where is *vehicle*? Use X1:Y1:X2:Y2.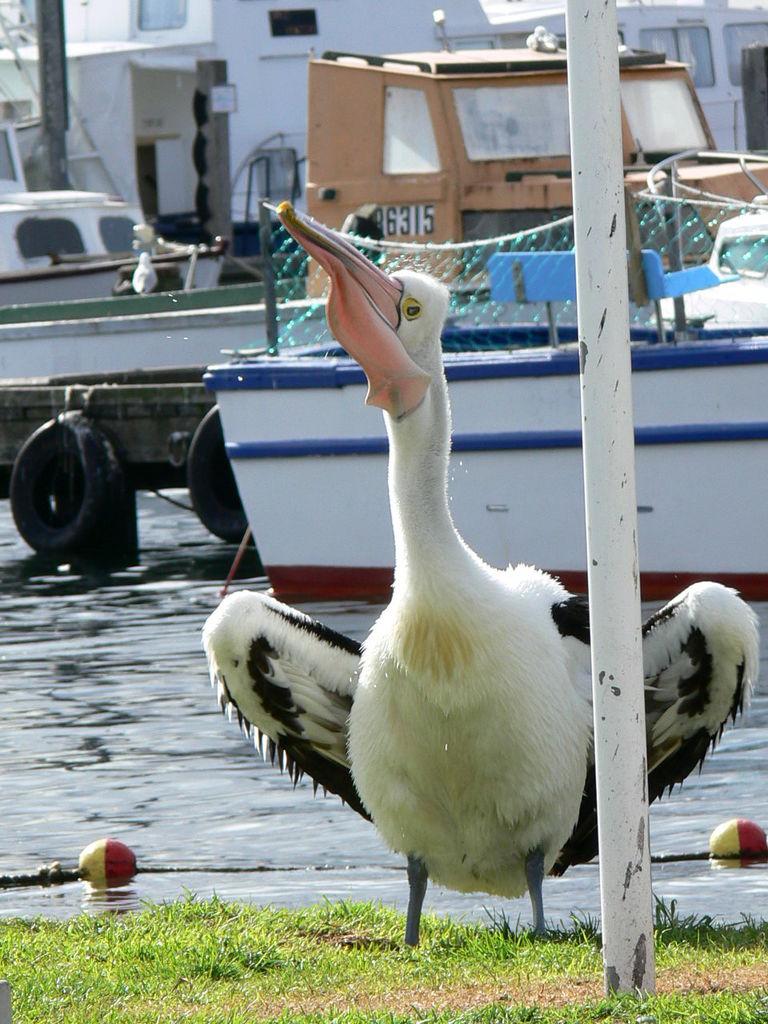
0:264:685:544.
